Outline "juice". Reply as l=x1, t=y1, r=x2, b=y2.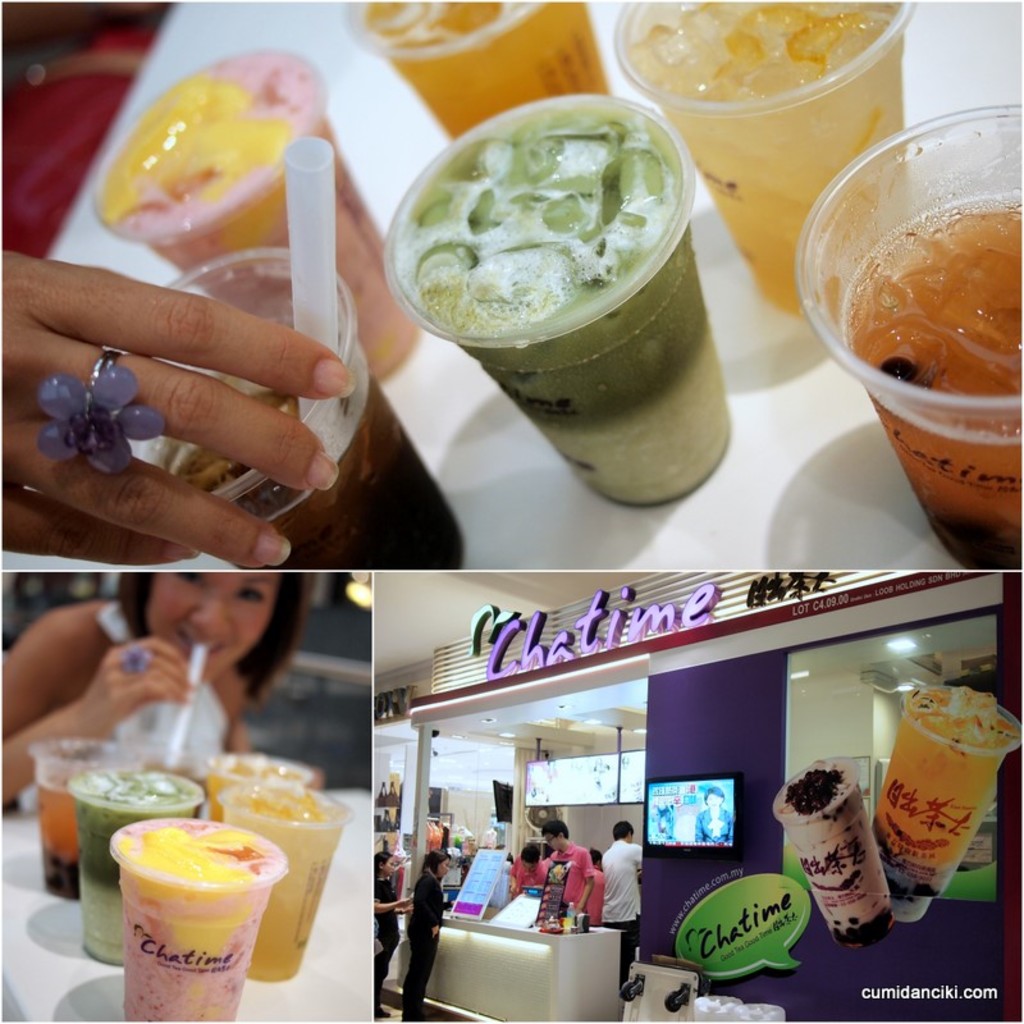
l=874, t=687, r=1015, b=925.
